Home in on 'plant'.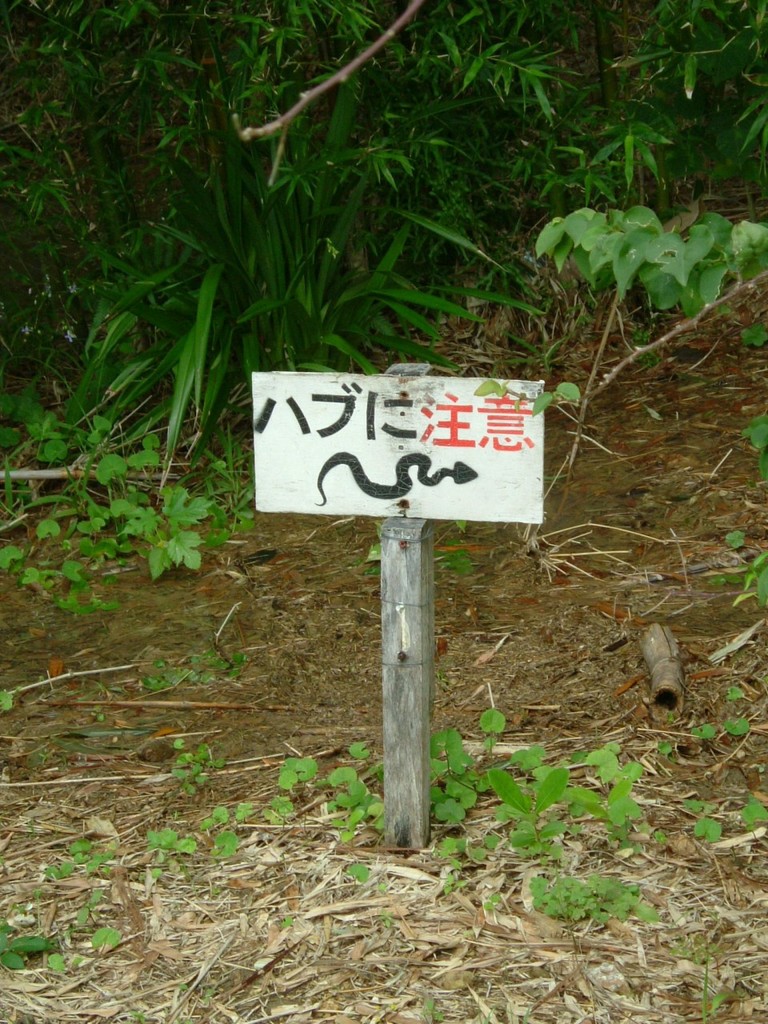
Homed in at 119 633 241 705.
